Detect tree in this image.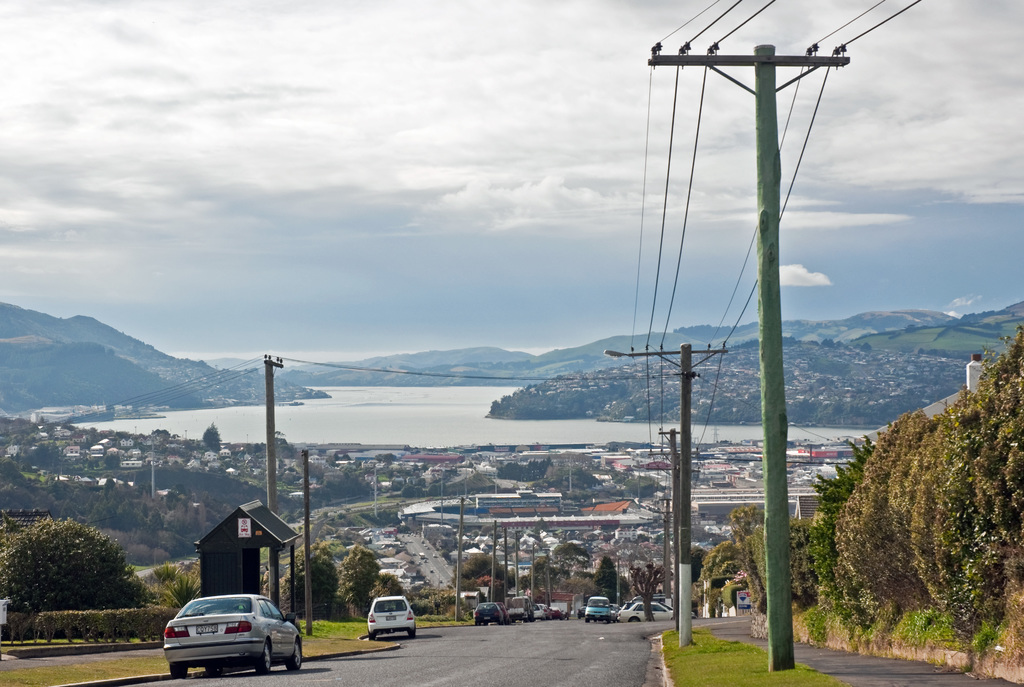
Detection: x1=862 y1=341 x2=867 y2=351.
